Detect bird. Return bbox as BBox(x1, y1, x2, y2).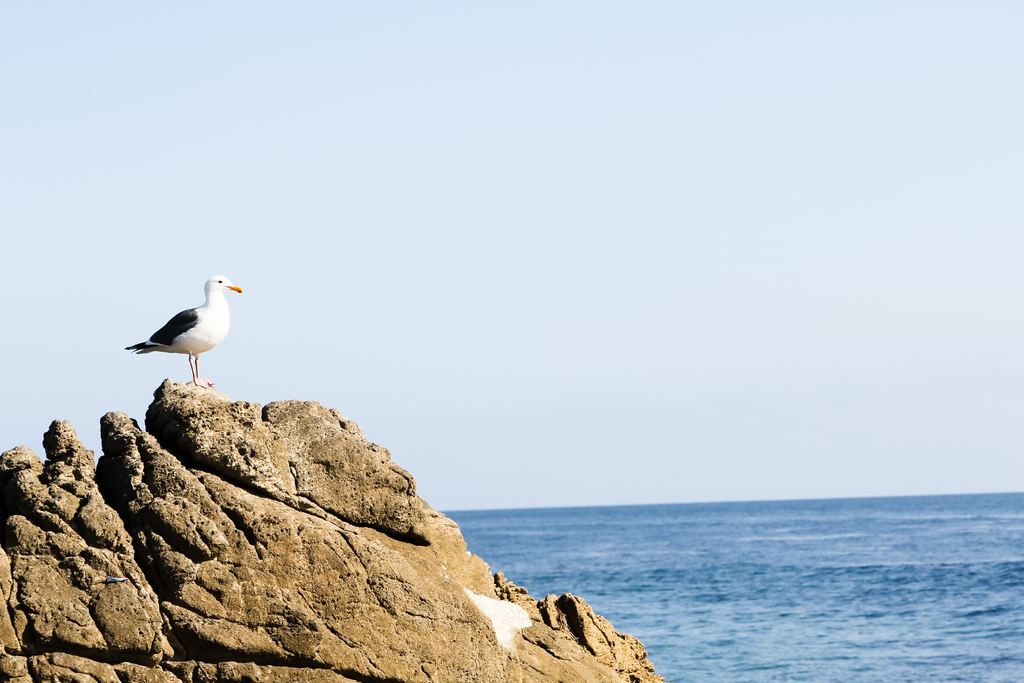
BBox(122, 276, 239, 385).
